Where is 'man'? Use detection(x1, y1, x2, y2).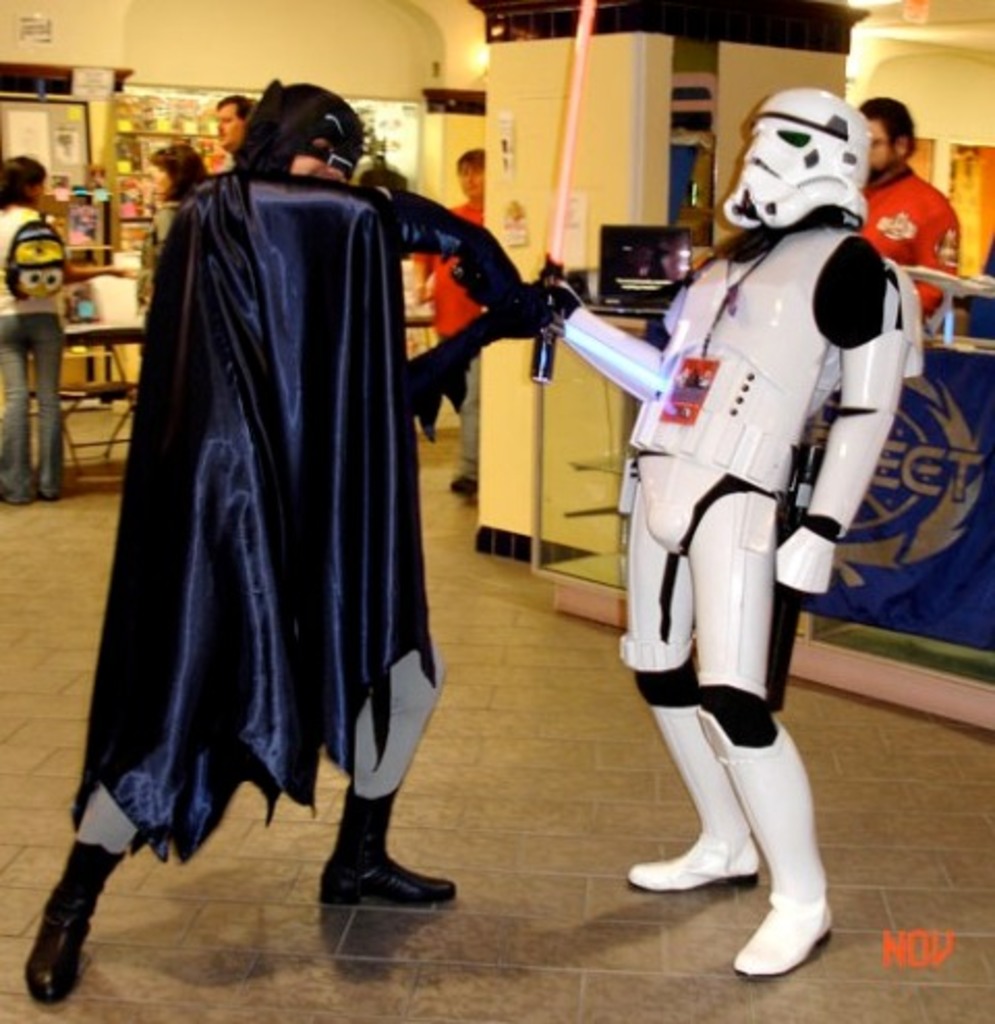
detection(23, 79, 576, 1009).
